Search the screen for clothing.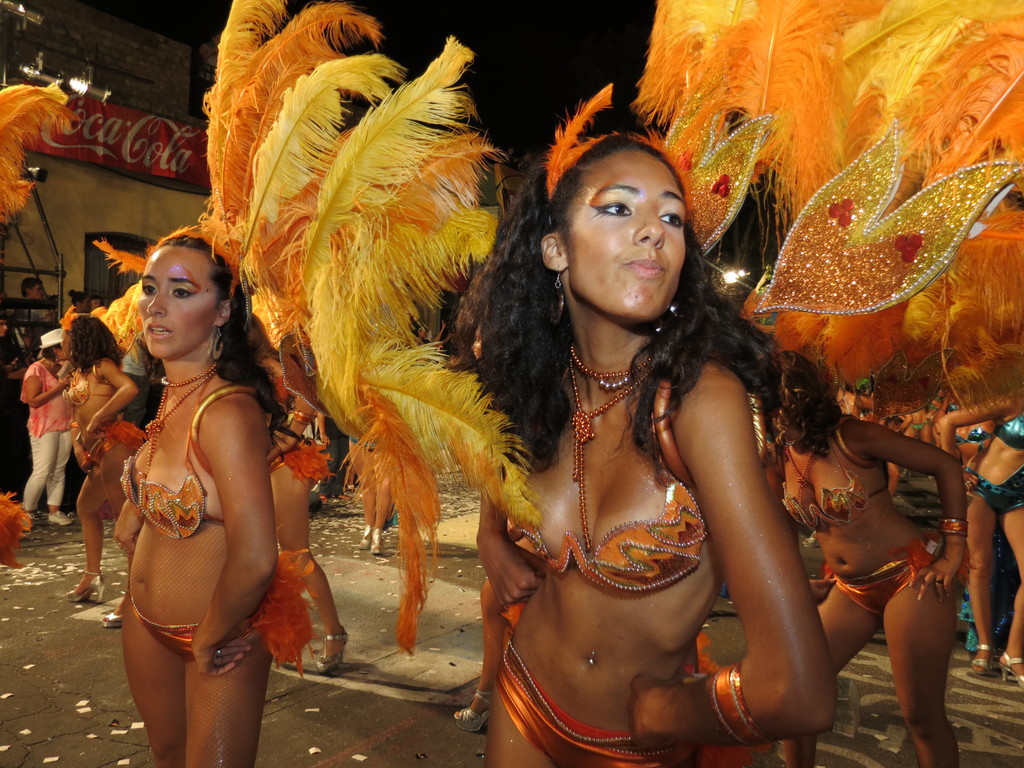
Found at 991:416:1023:458.
